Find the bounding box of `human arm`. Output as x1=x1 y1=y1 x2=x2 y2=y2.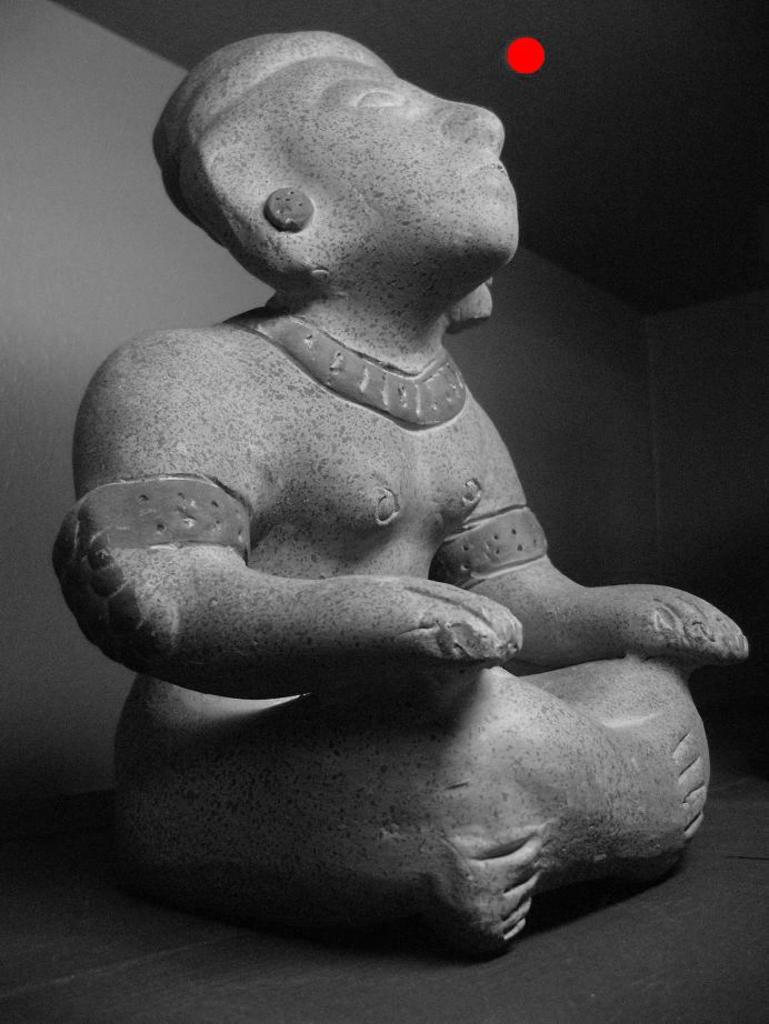
x1=432 y1=405 x2=755 y2=657.
